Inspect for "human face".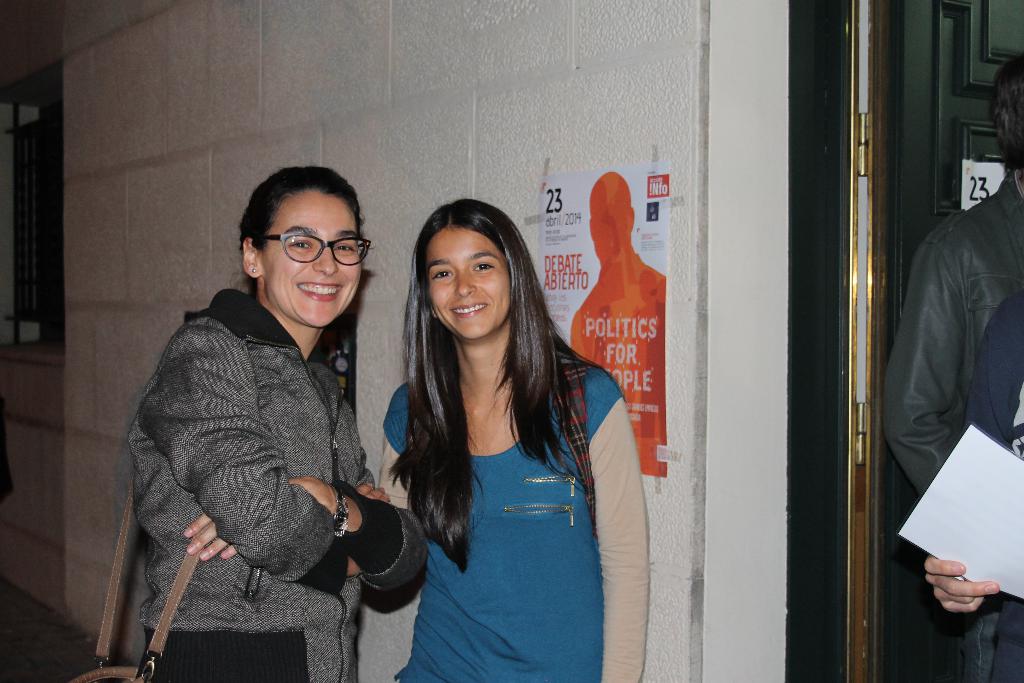
Inspection: [261,190,360,324].
